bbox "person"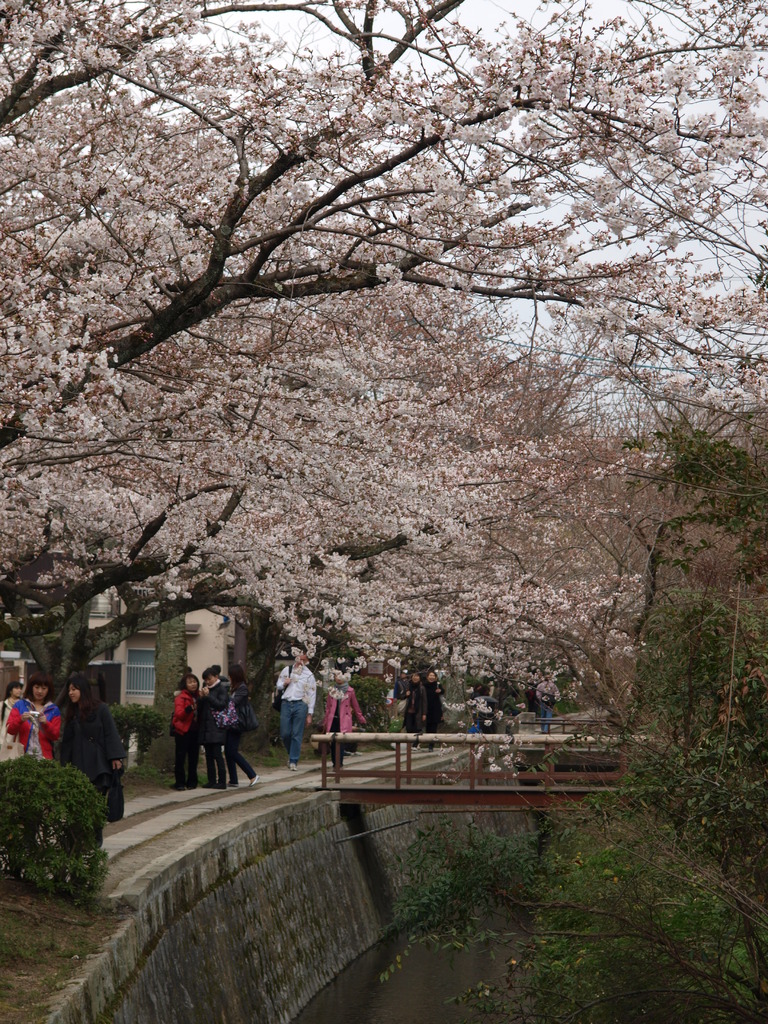
crop(5, 680, 56, 764)
